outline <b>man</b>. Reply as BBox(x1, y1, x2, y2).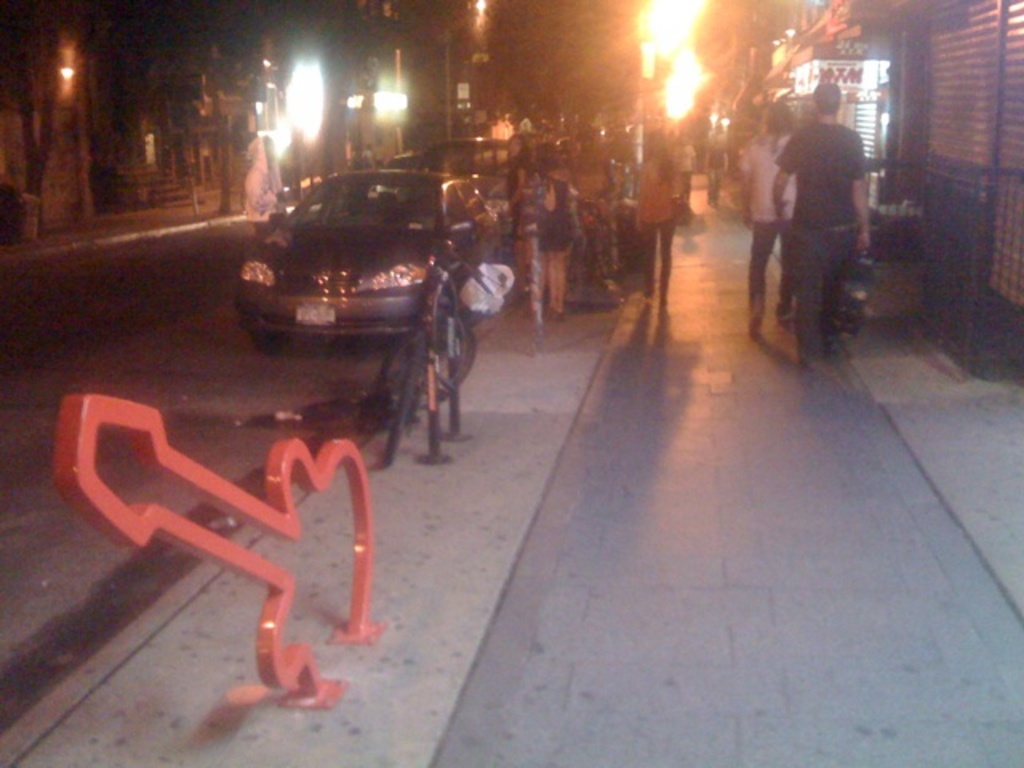
BBox(757, 70, 867, 379).
